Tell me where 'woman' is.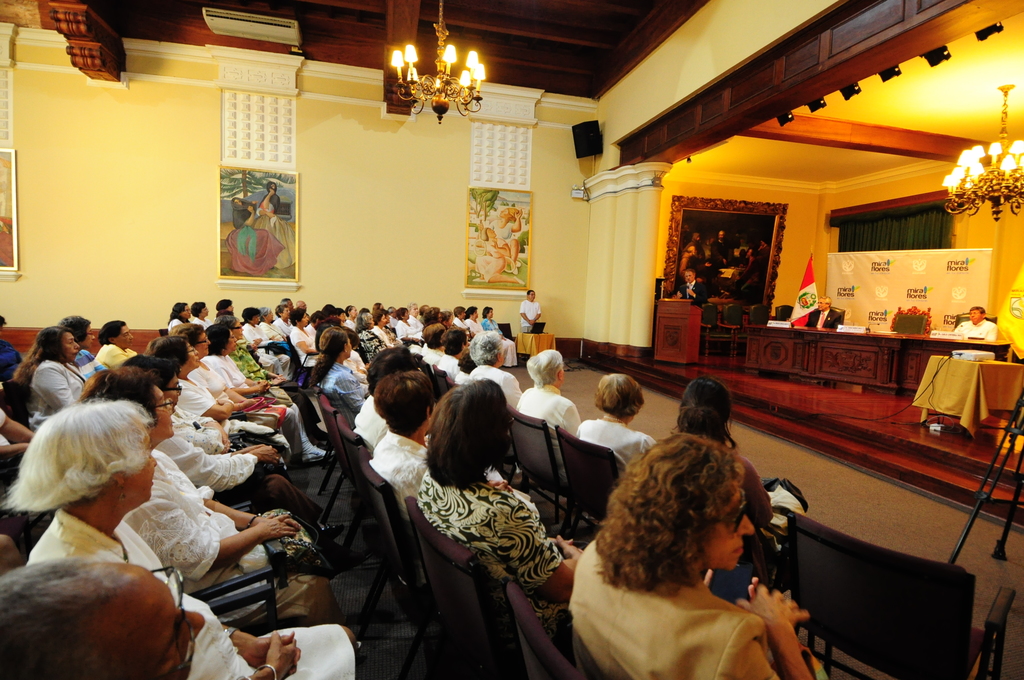
'woman' is at region(466, 305, 488, 336).
